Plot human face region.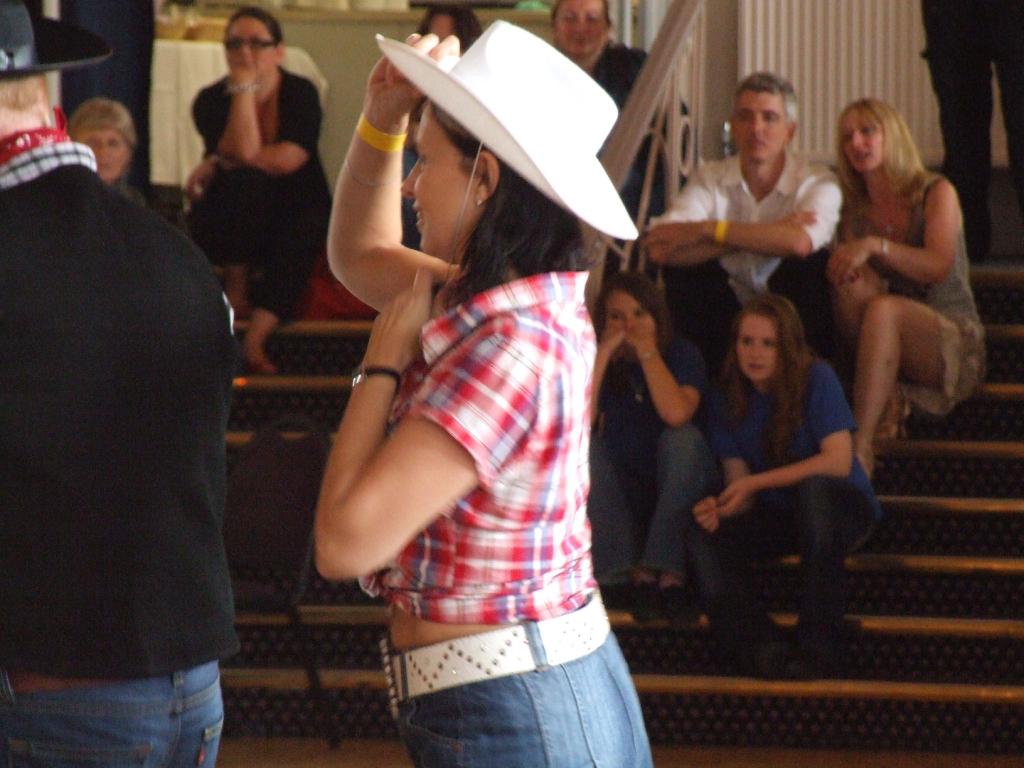
Plotted at (605,290,657,352).
